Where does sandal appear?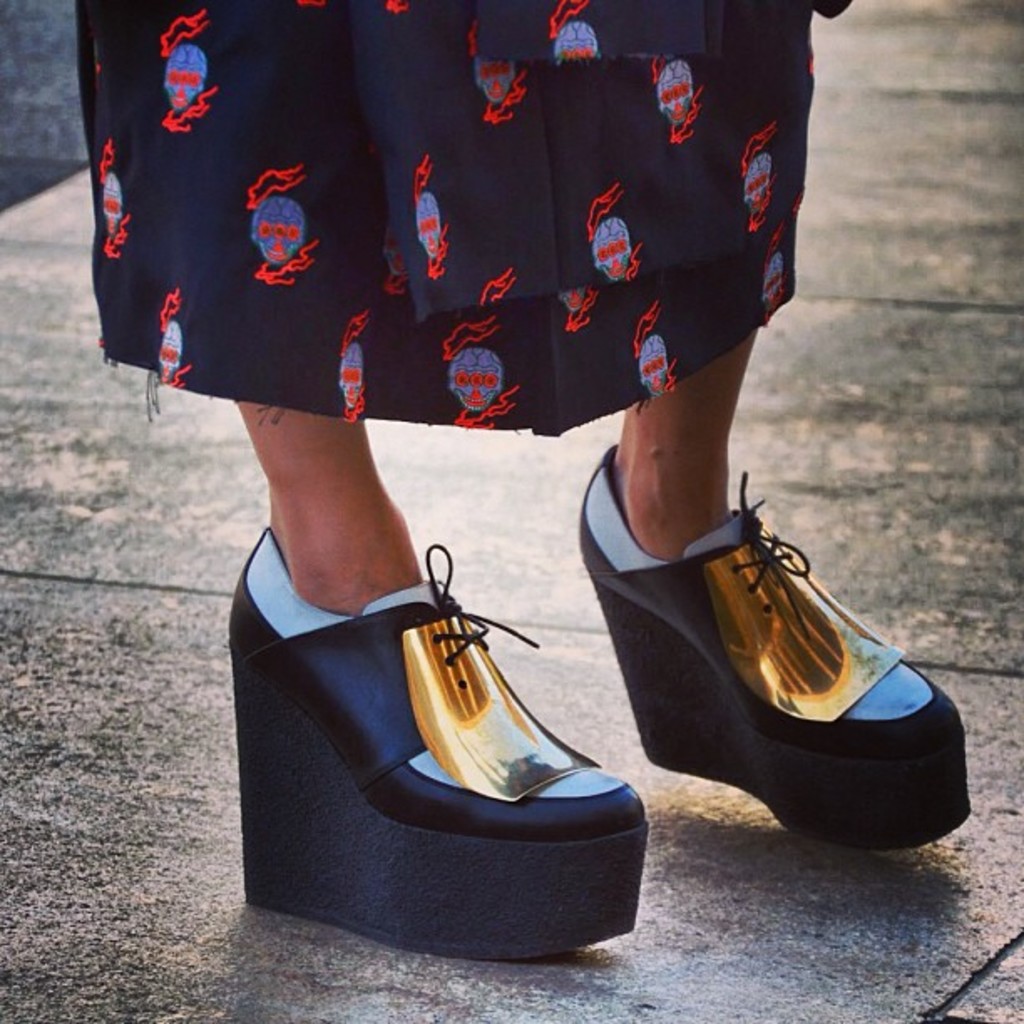
Appears at 571,443,969,853.
